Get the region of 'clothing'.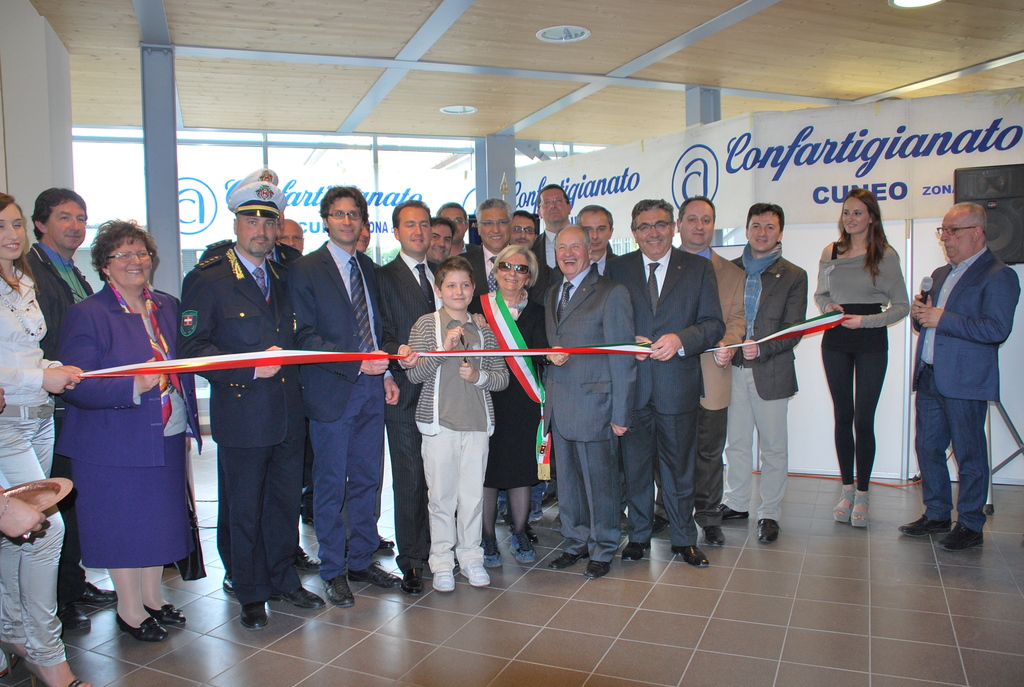
select_region(649, 242, 756, 542).
